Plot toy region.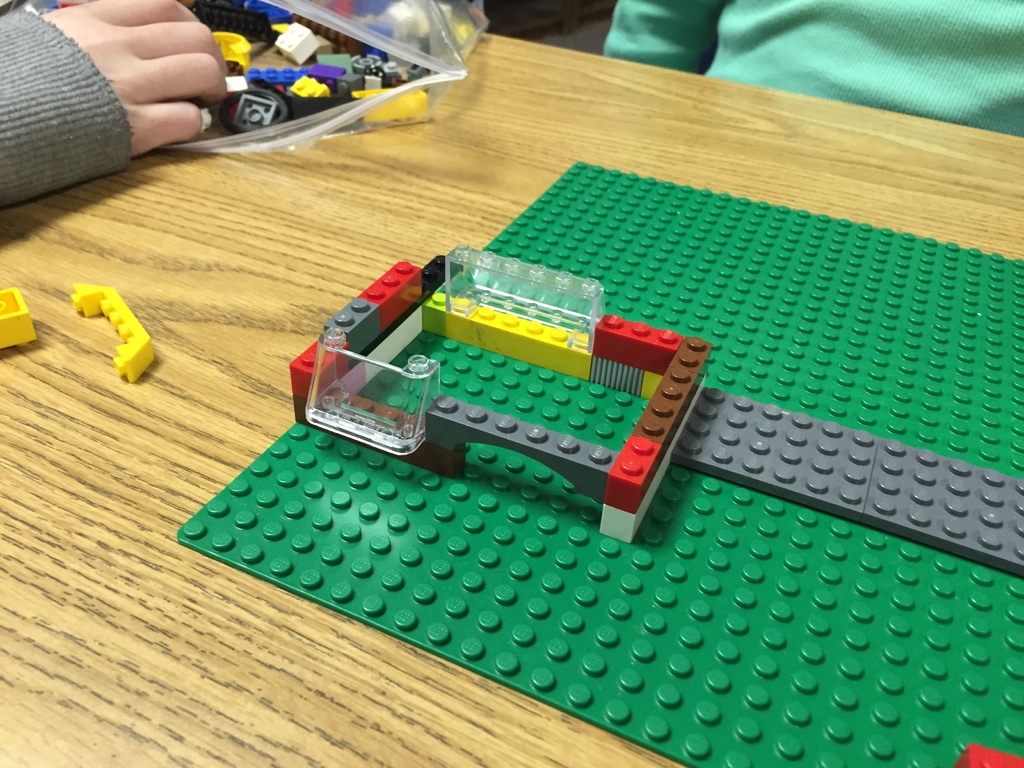
Plotted at 289/240/712/548.
